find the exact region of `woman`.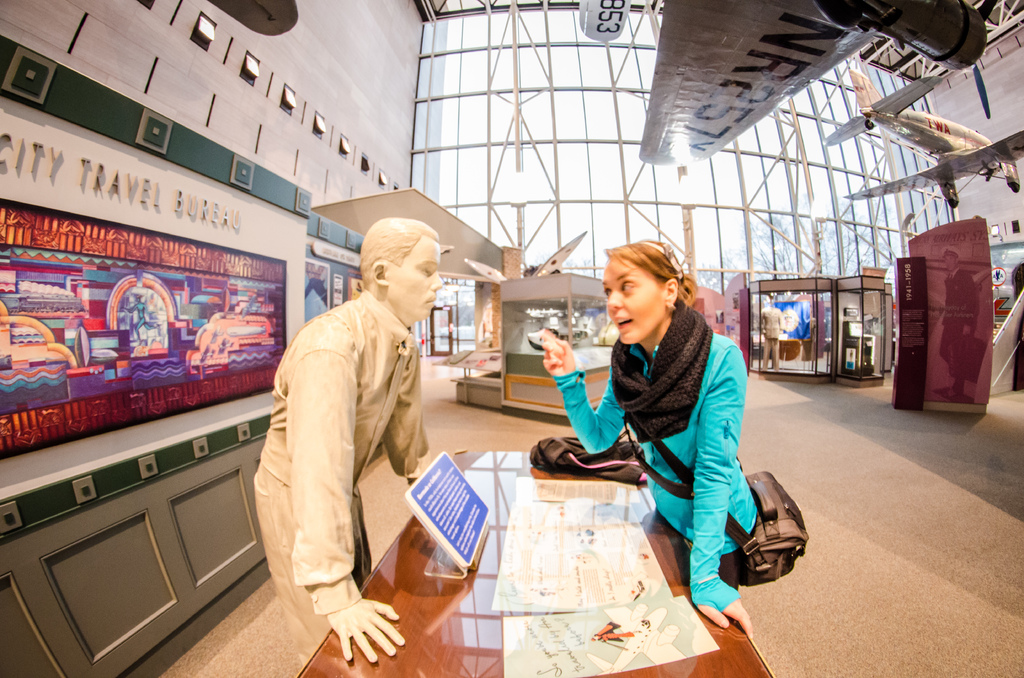
Exact region: box(575, 236, 766, 633).
